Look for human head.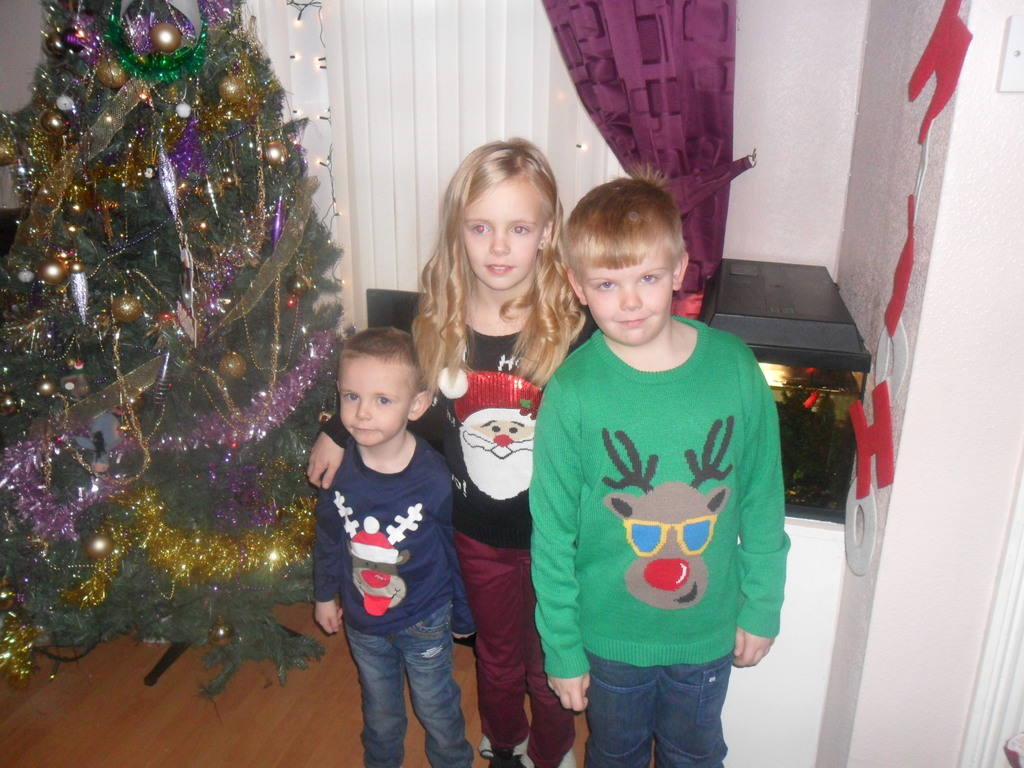
Found: [563,179,693,346].
